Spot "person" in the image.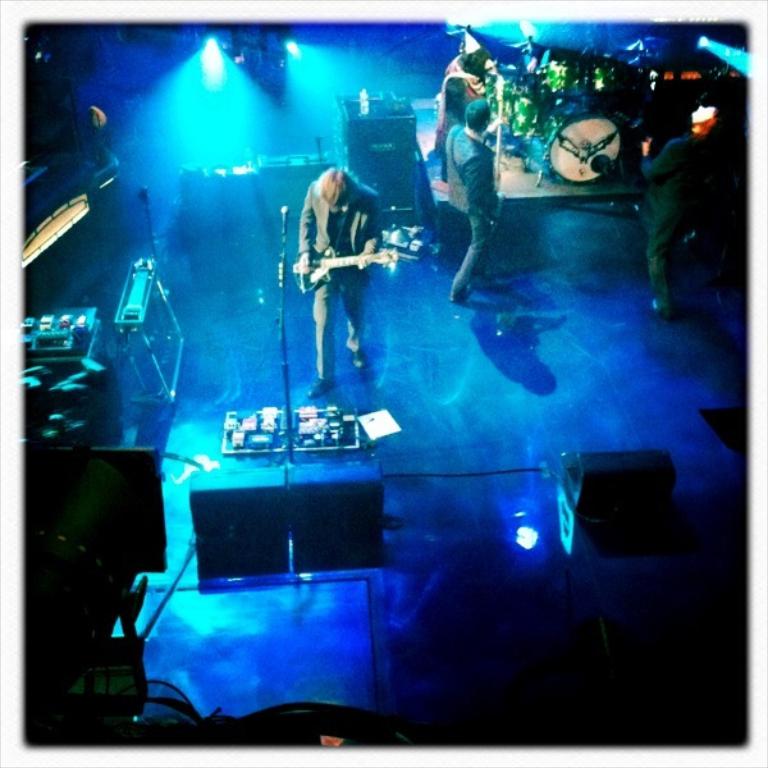
"person" found at [296, 142, 399, 396].
